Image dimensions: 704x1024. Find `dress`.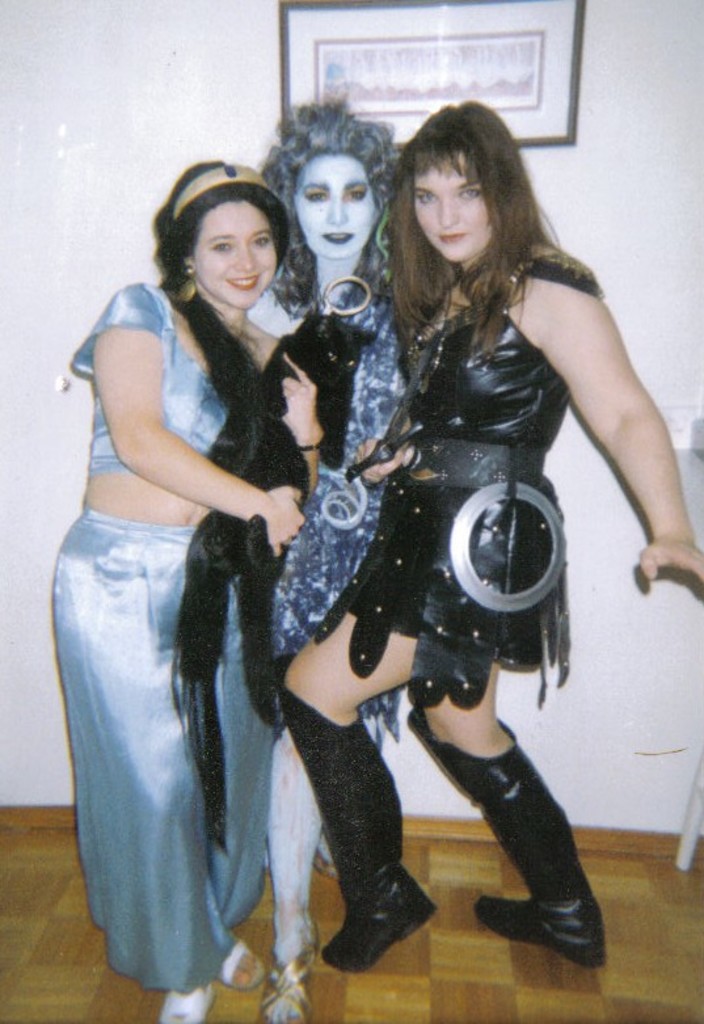
(317,239,606,705).
